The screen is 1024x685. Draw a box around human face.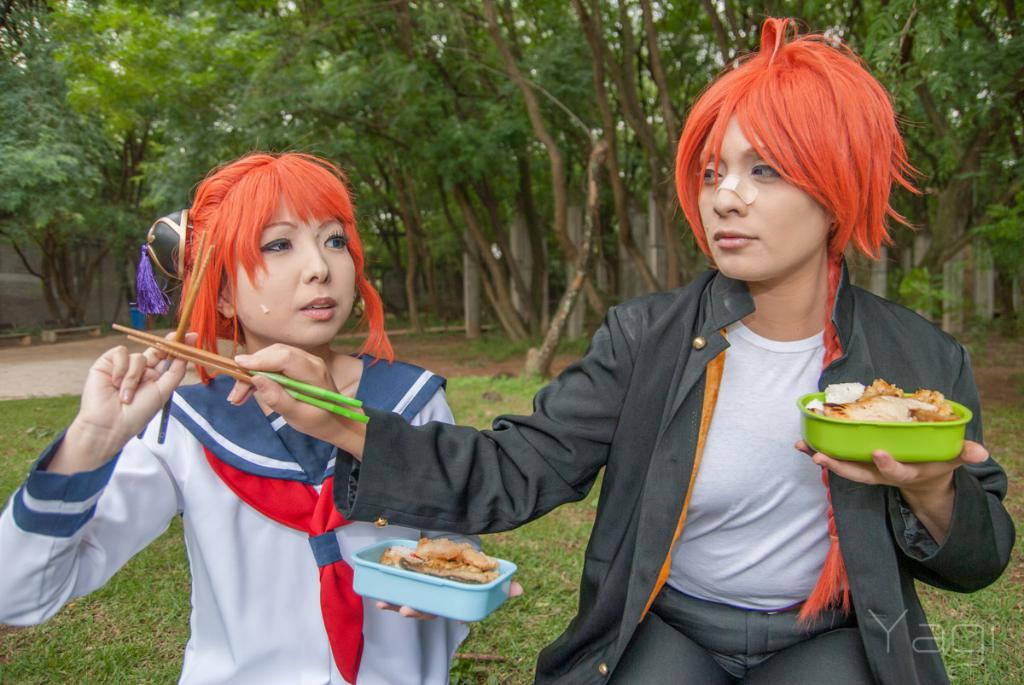
left=696, top=111, right=830, bottom=278.
